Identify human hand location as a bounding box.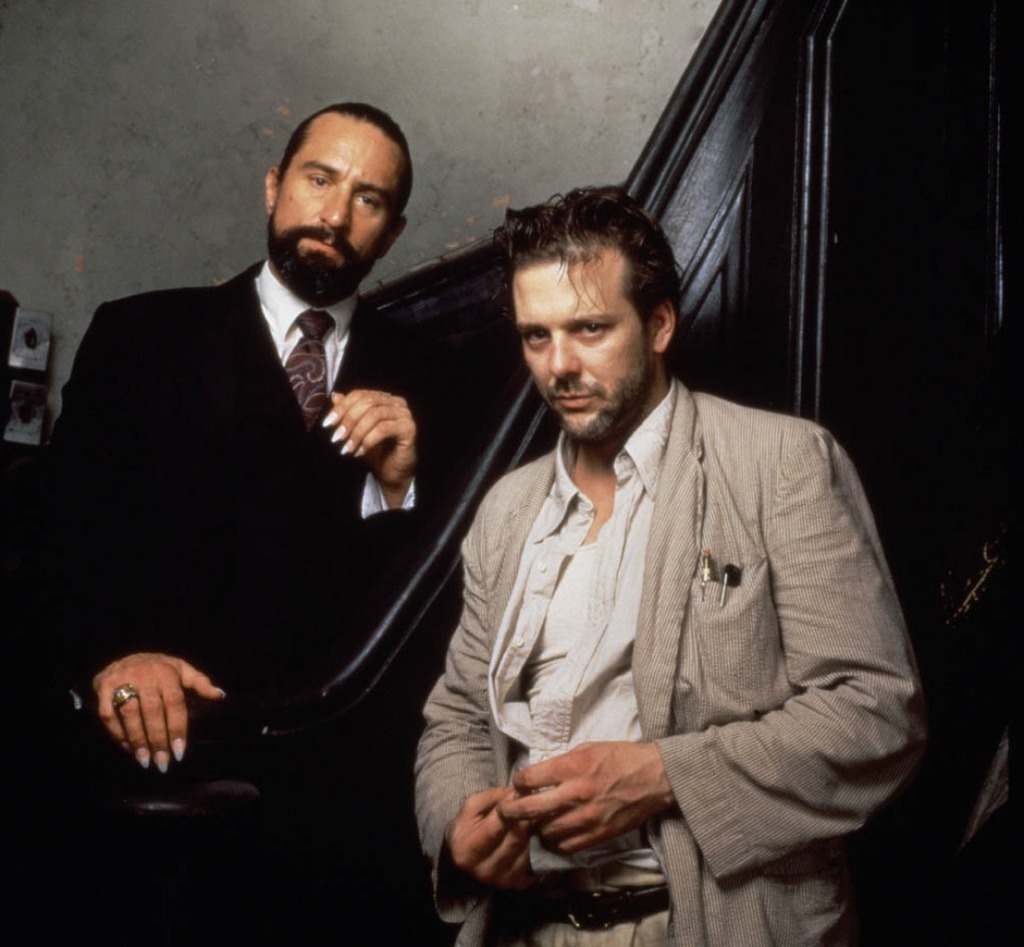
[x1=443, y1=785, x2=540, y2=890].
